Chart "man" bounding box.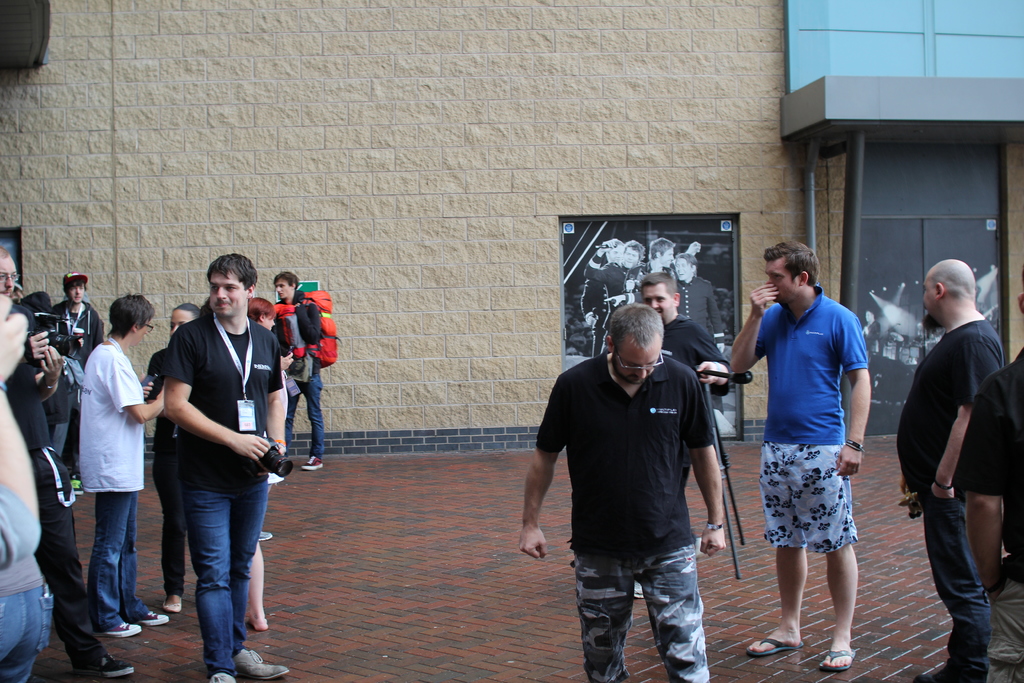
Charted: 729,240,868,671.
